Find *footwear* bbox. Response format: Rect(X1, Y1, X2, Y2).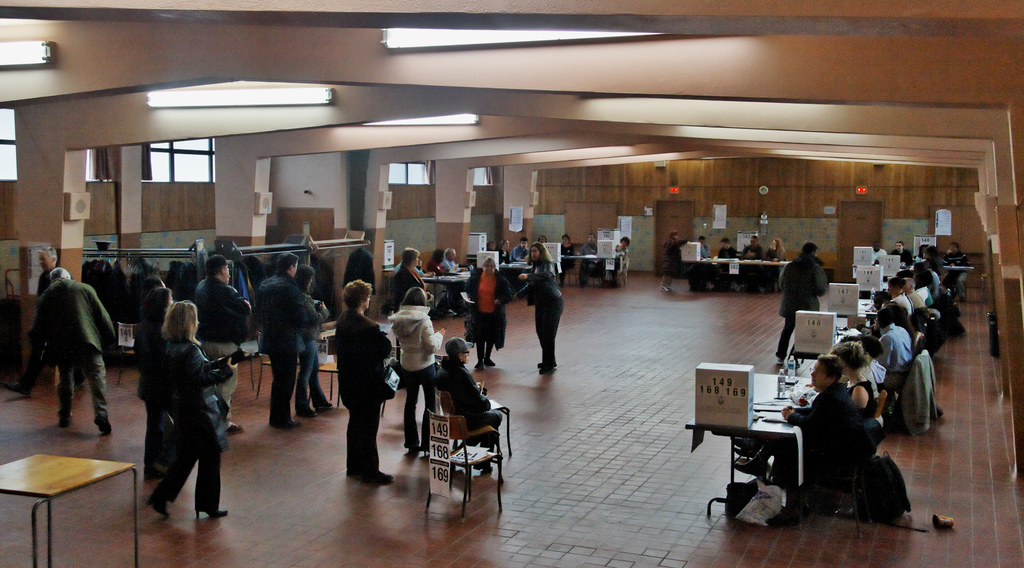
Rect(93, 415, 117, 439).
